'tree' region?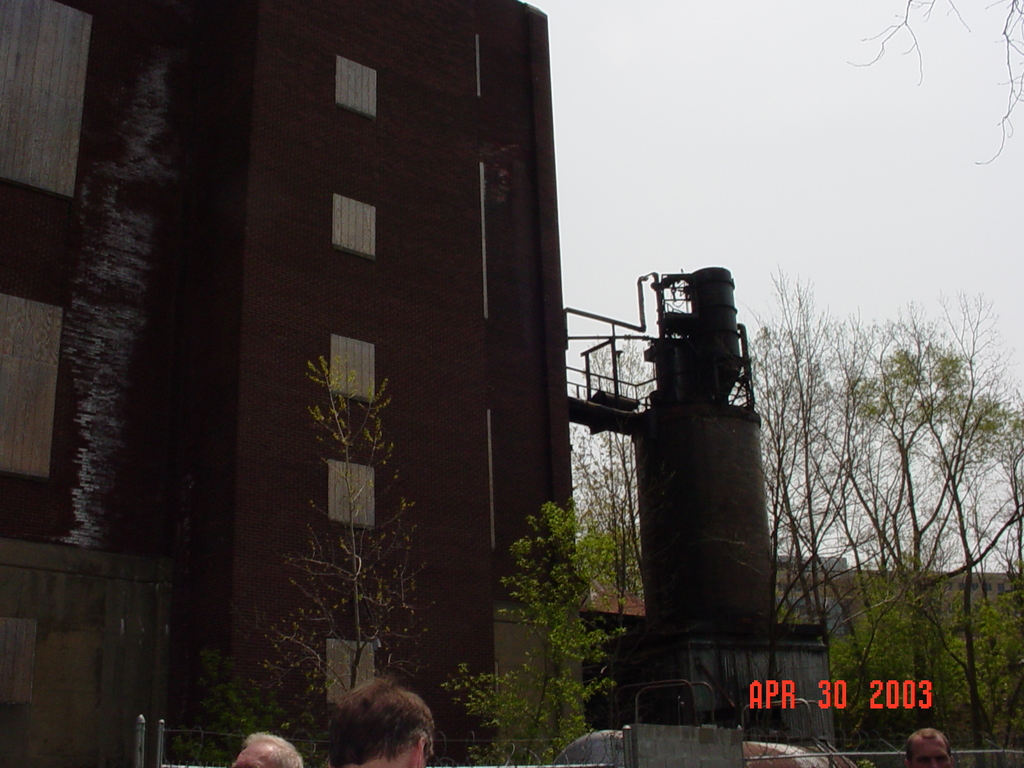
{"left": 440, "top": 498, "right": 624, "bottom": 767}
